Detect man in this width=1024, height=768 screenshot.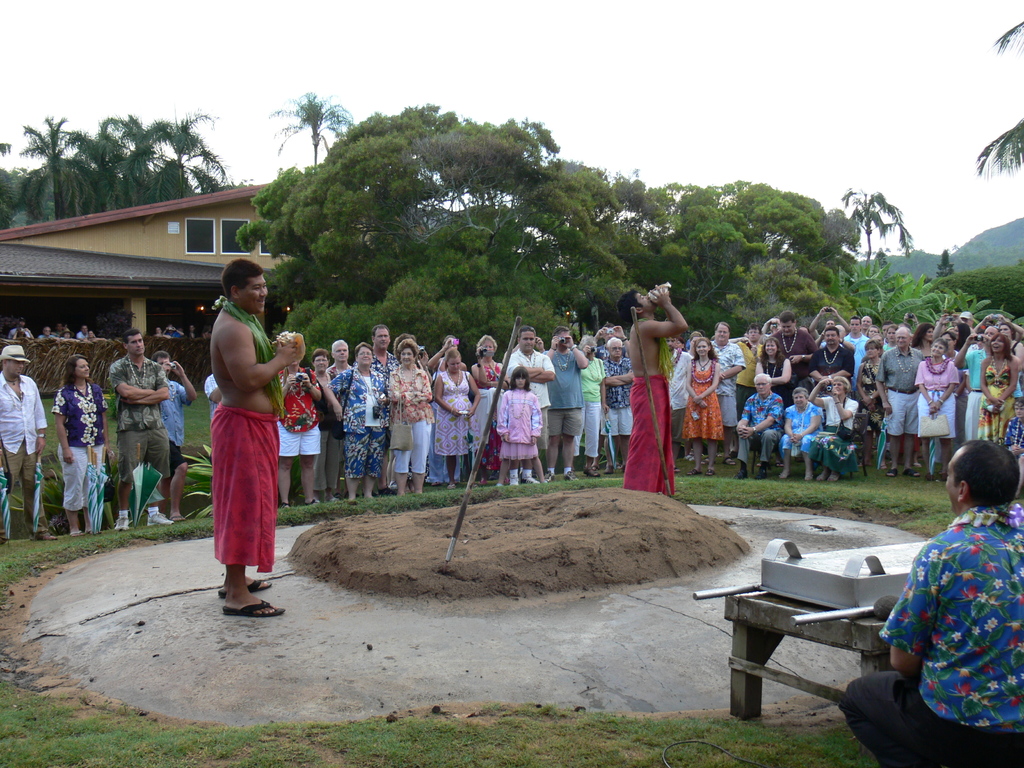
Detection: {"left": 880, "top": 317, "right": 933, "bottom": 484}.
